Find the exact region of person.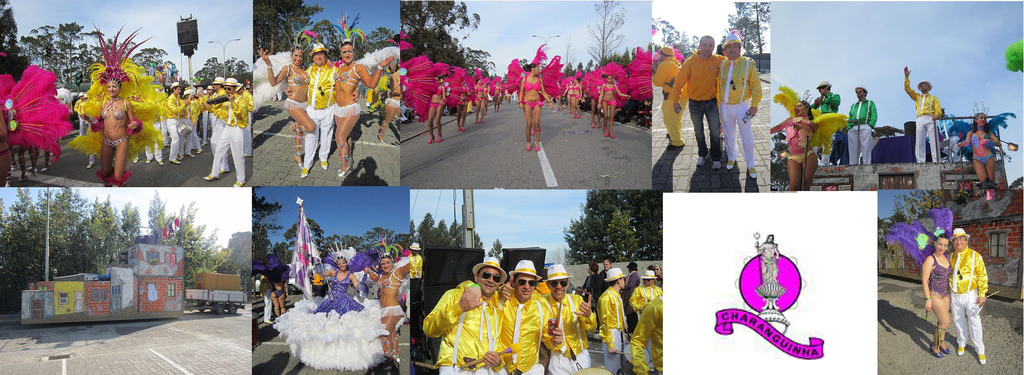
Exact region: select_region(417, 260, 507, 374).
